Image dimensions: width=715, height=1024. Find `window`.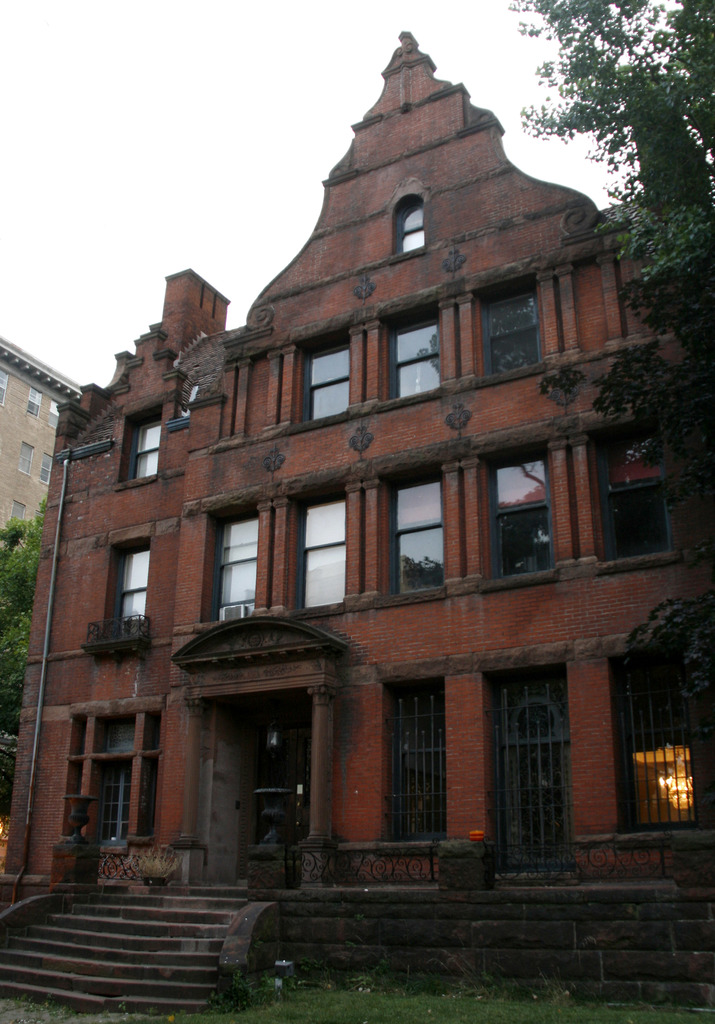
112 548 145 630.
